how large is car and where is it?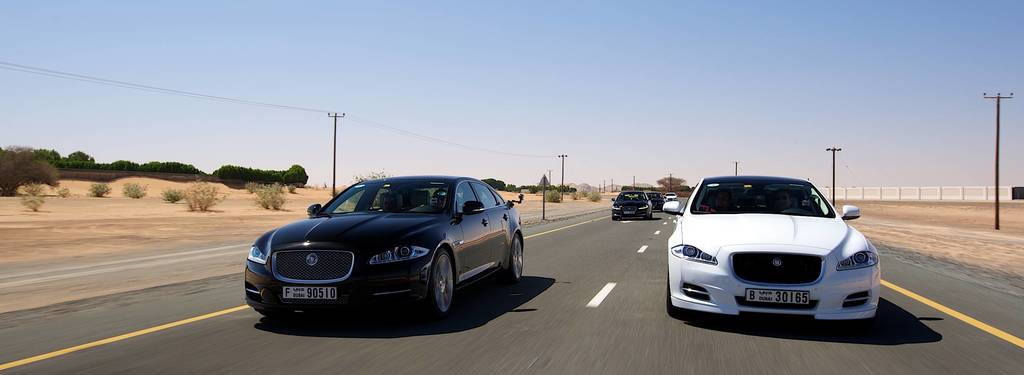
Bounding box: l=661, t=171, r=879, b=324.
